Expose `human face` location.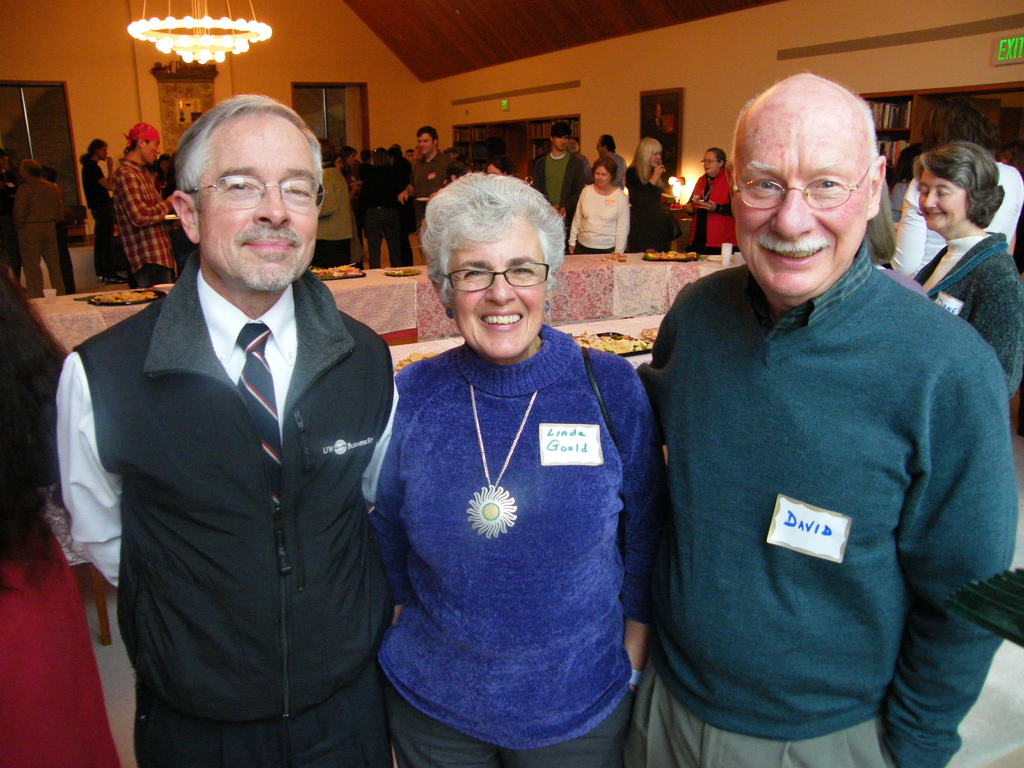
Exposed at (left=416, top=129, right=435, bottom=155).
